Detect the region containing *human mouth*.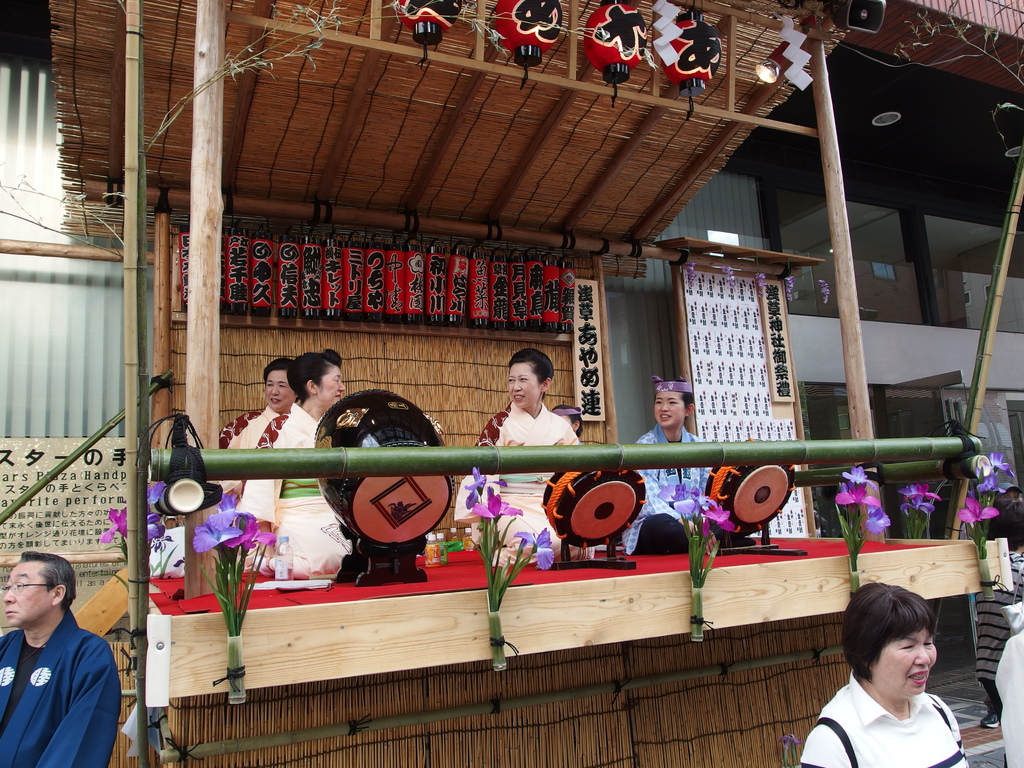
{"x1": 338, "y1": 392, "x2": 342, "y2": 398}.
